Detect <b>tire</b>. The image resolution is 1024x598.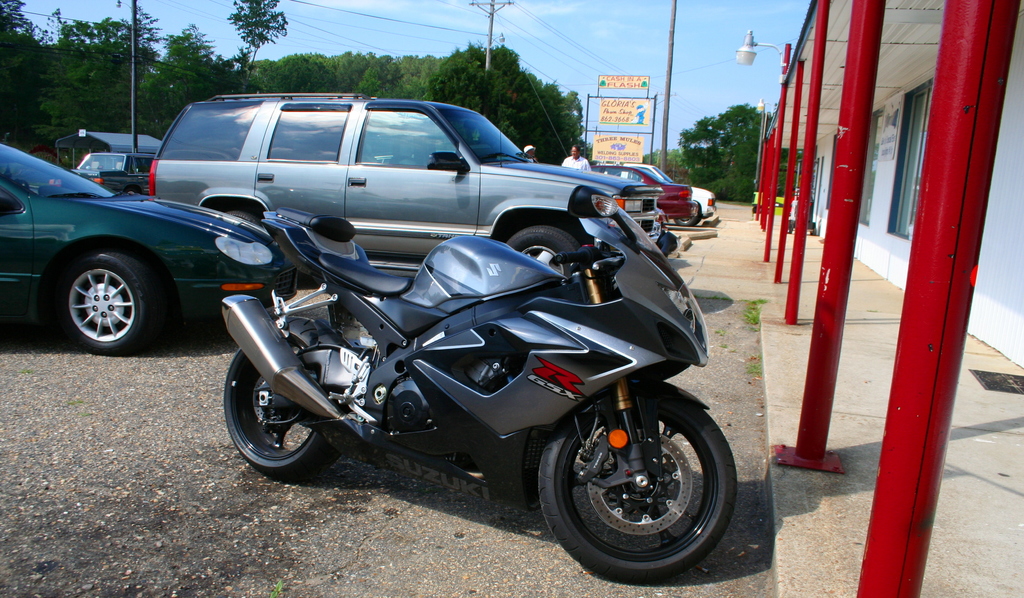
<region>541, 376, 735, 575</region>.
